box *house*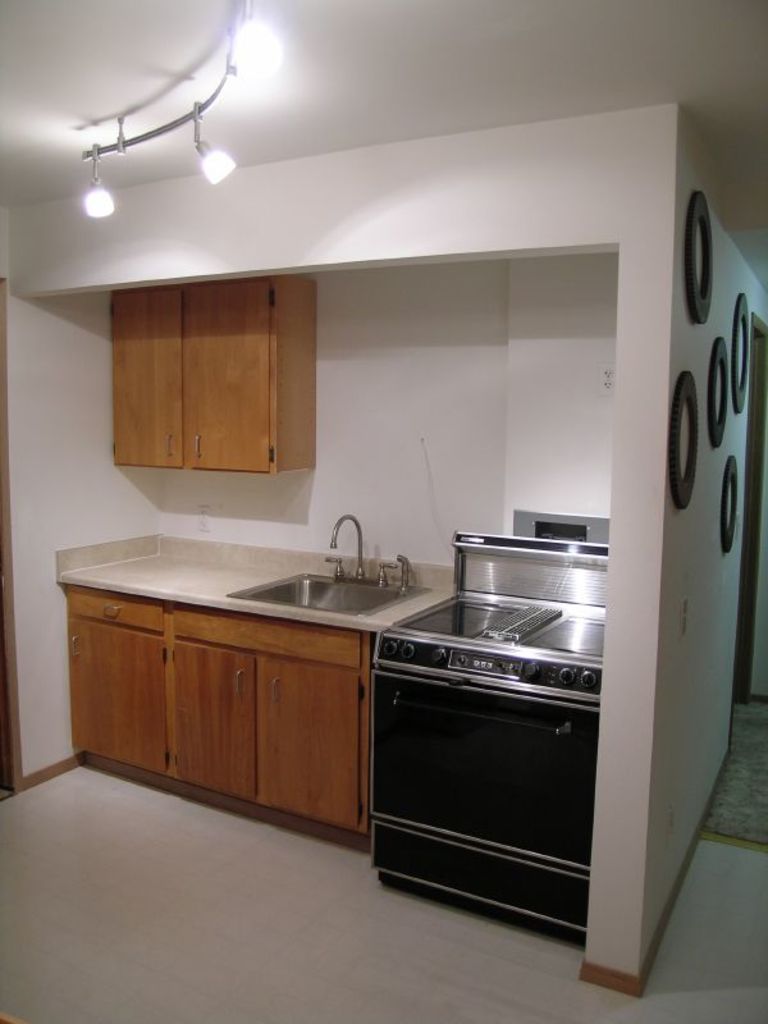
select_region(0, 0, 767, 1023)
